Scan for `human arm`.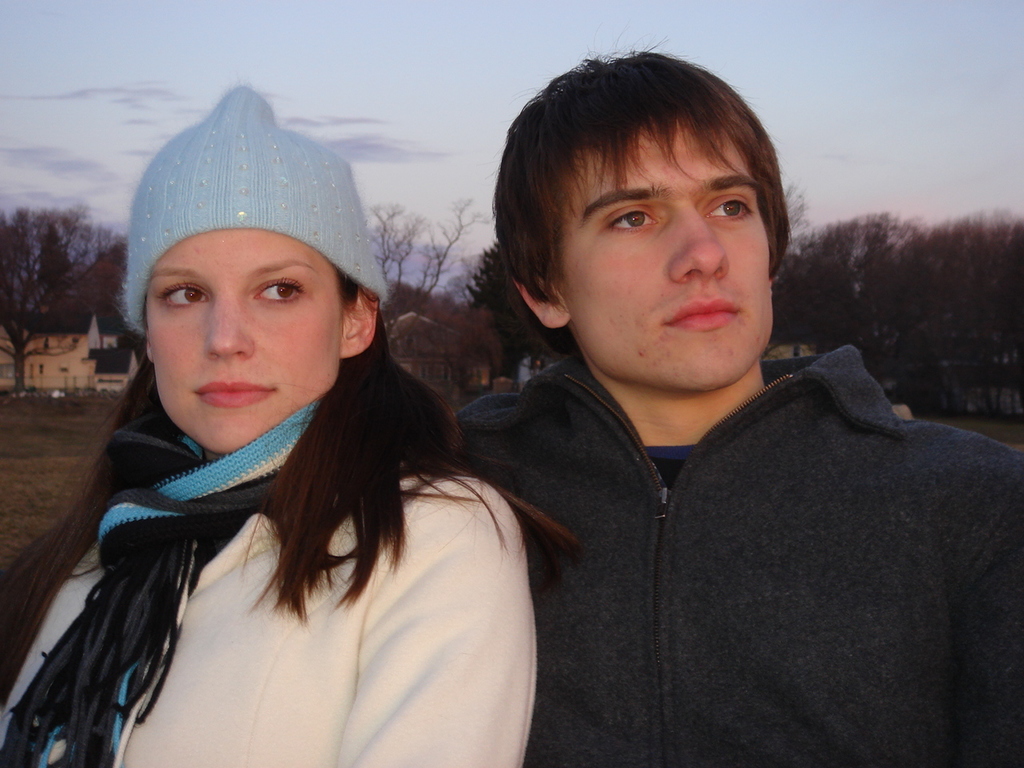
Scan result: locate(957, 450, 1023, 767).
